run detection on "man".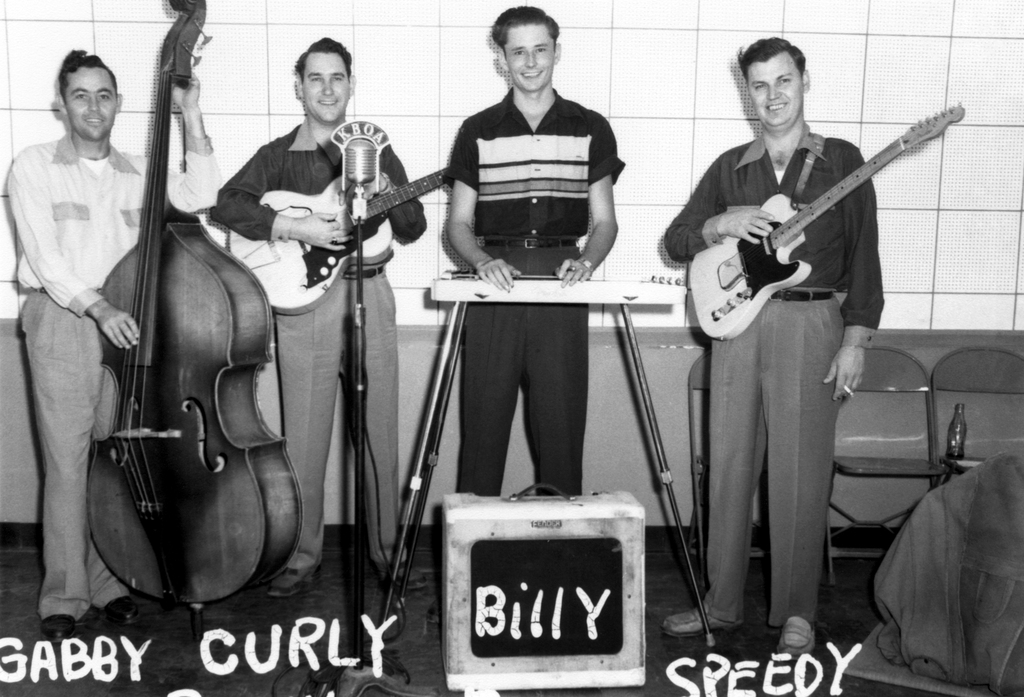
Result: <box>445,8,627,498</box>.
